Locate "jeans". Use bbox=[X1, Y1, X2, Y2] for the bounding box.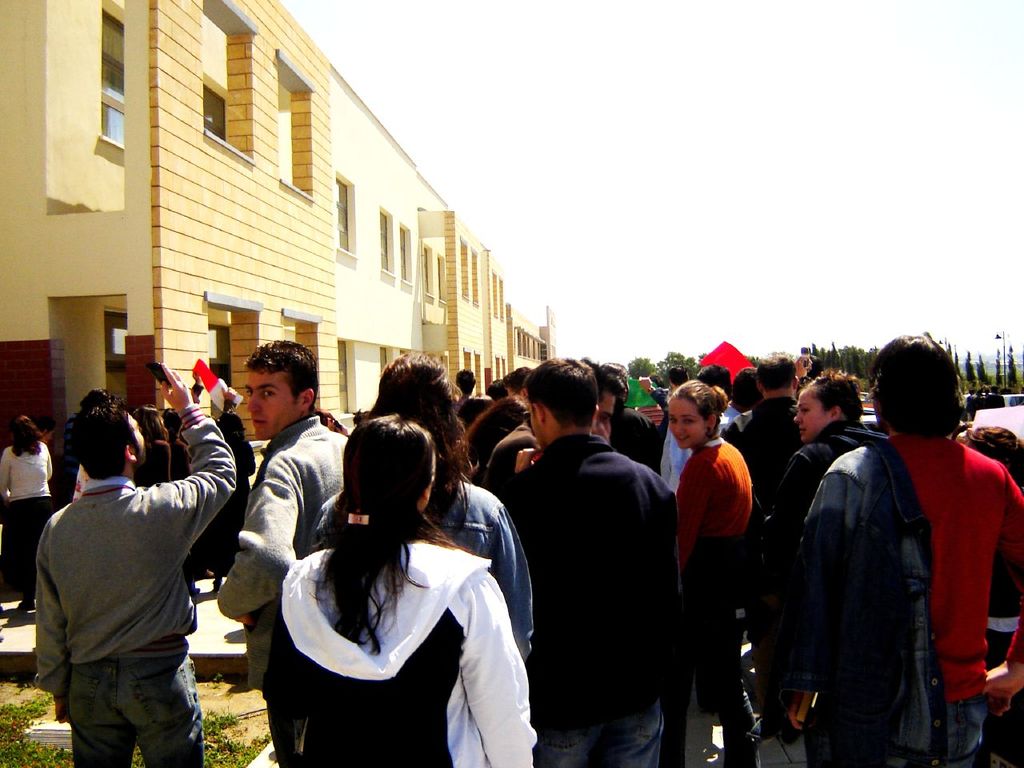
bbox=[51, 655, 198, 749].
